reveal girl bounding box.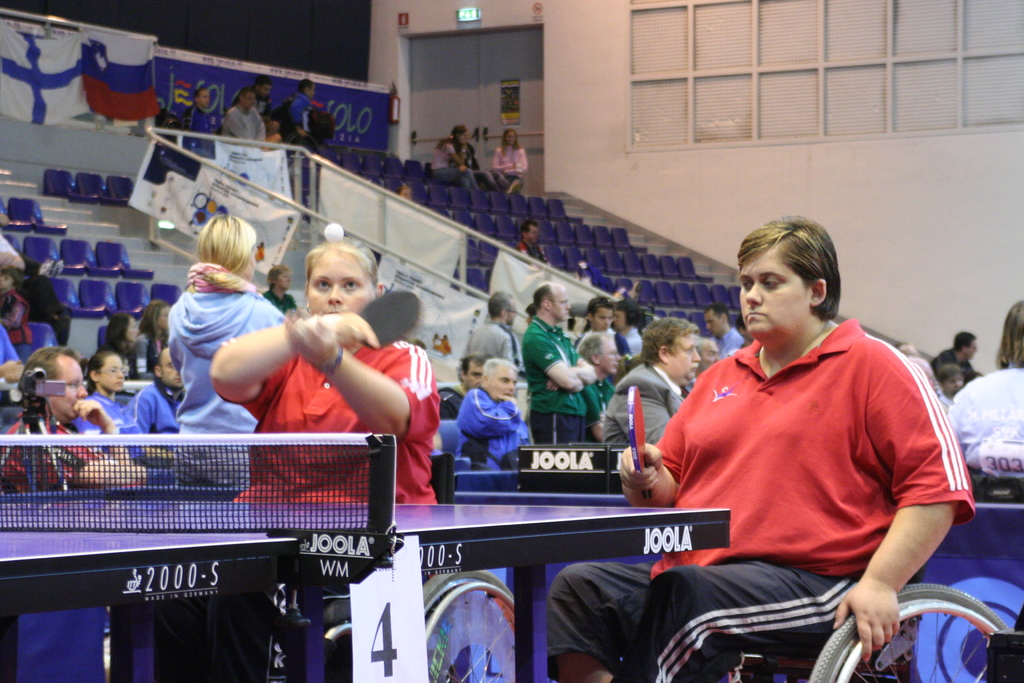
Revealed: 431,125,482,208.
